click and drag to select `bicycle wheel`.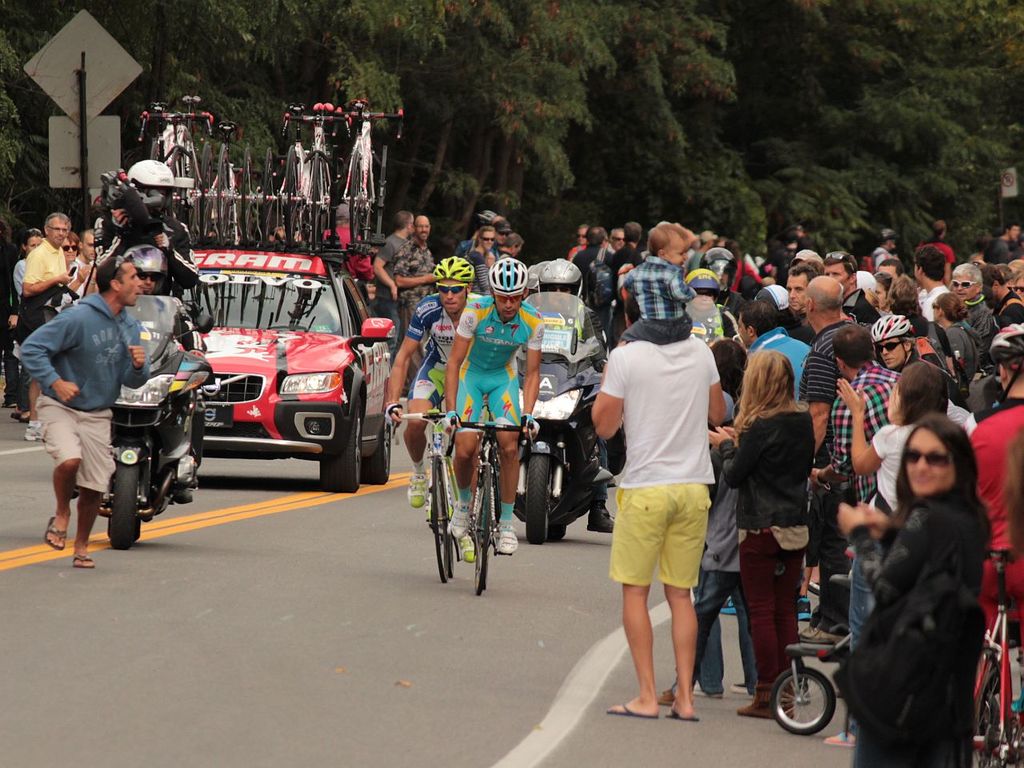
Selection: box=[467, 462, 489, 600].
